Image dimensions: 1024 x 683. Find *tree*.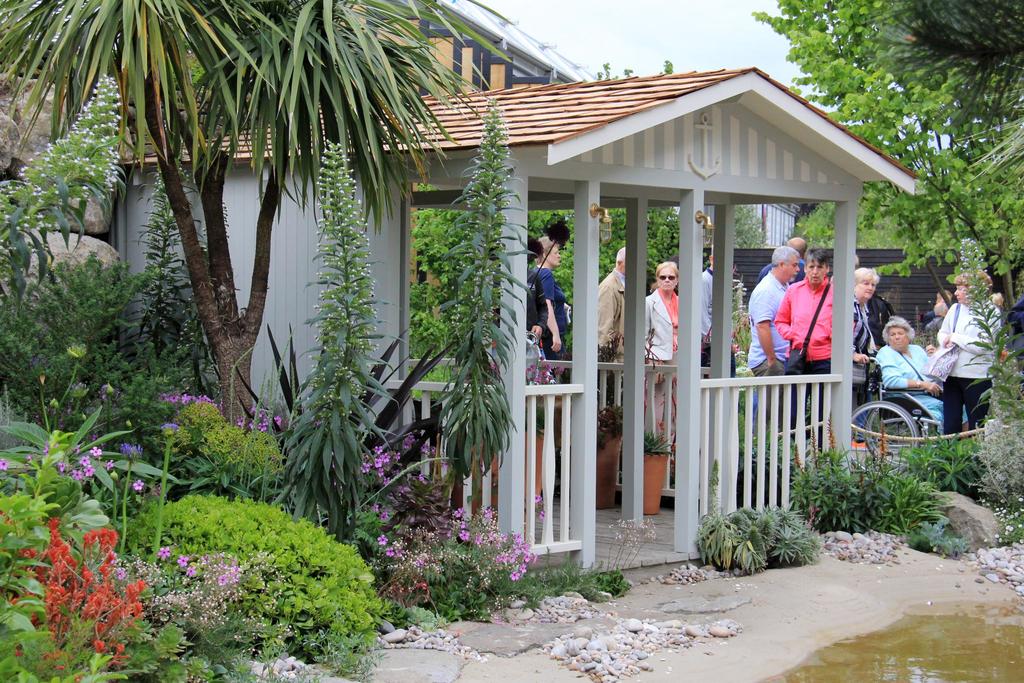
bbox=[751, 0, 1023, 384].
